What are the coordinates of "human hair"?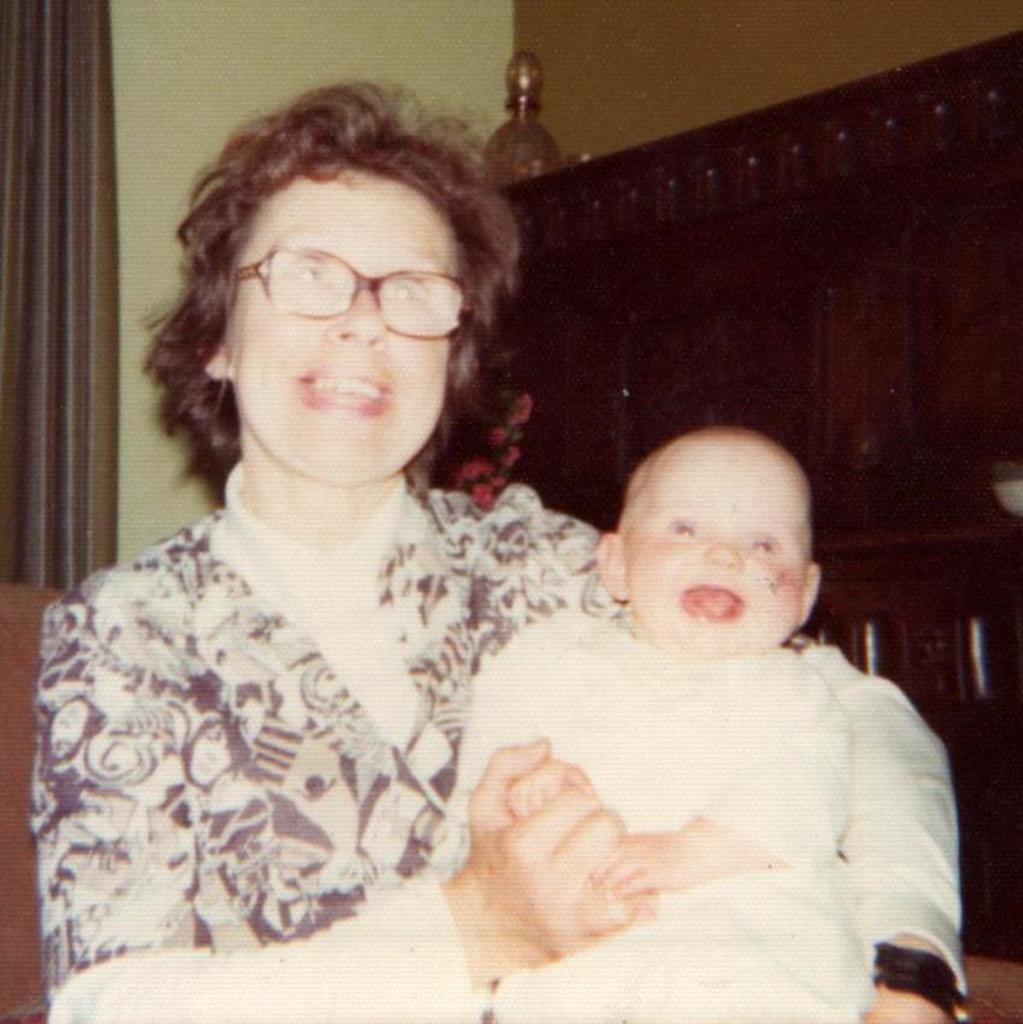
l=148, t=78, r=514, b=537.
